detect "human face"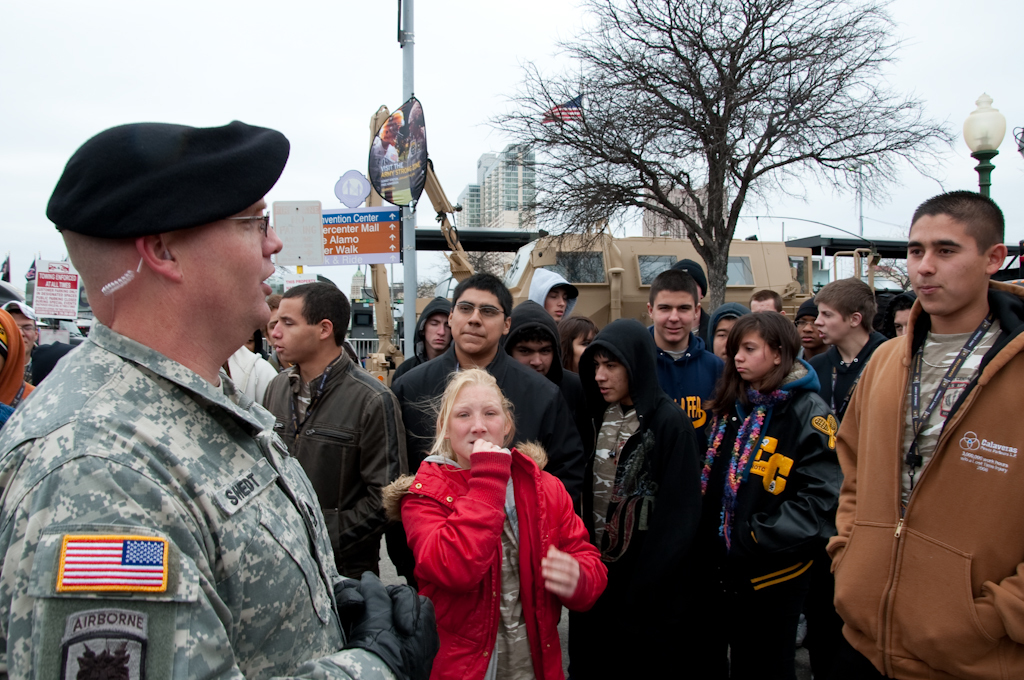
Rect(446, 381, 504, 456)
